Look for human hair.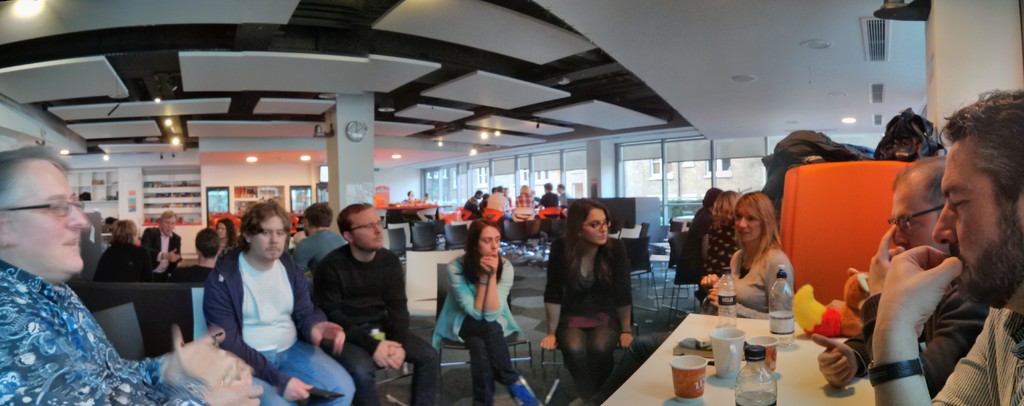
Found: [left=114, top=215, right=139, bottom=244].
